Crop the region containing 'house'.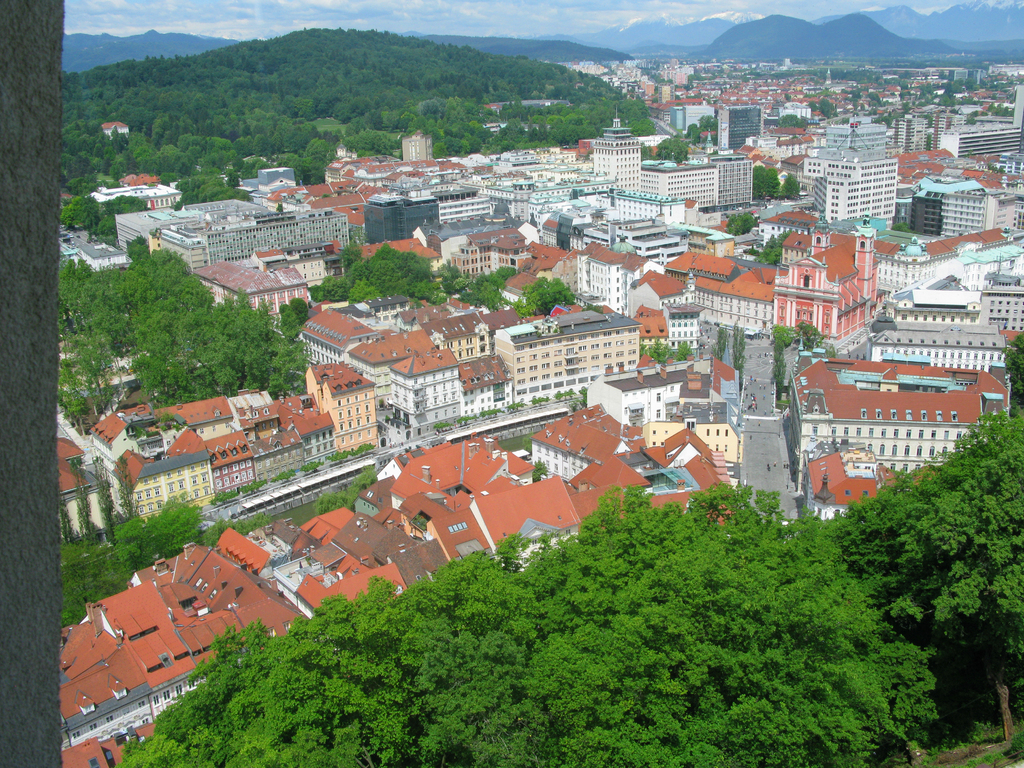
Crop region: (187,554,248,607).
